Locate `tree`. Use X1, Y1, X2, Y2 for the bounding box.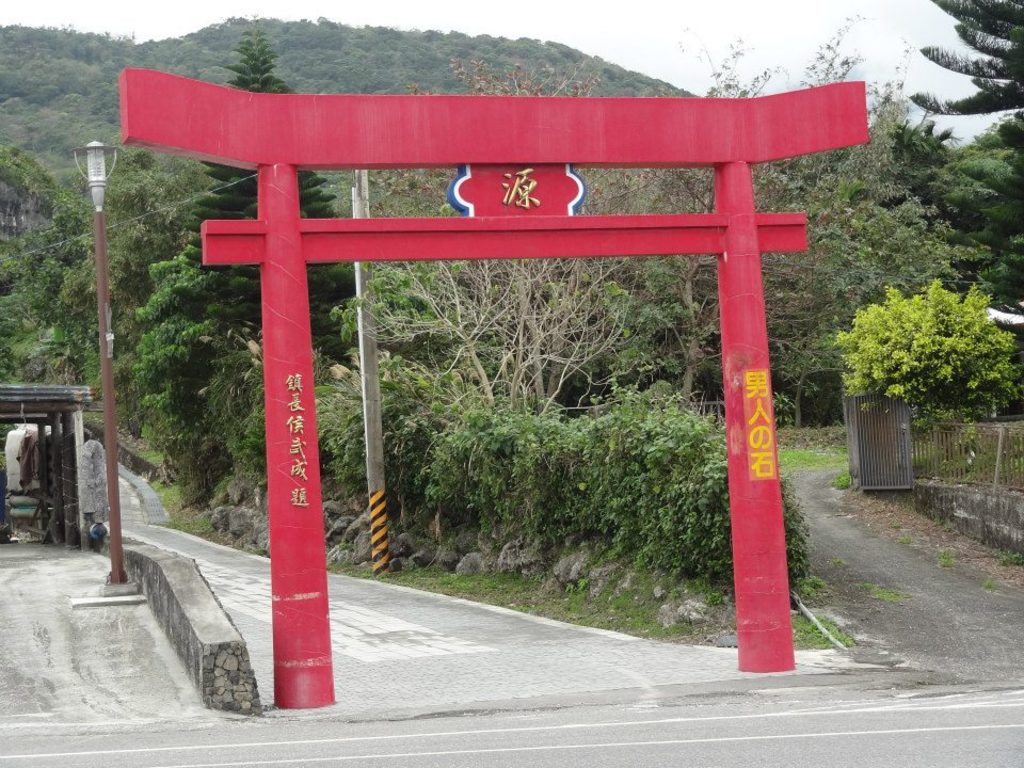
339, 176, 684, 430.
